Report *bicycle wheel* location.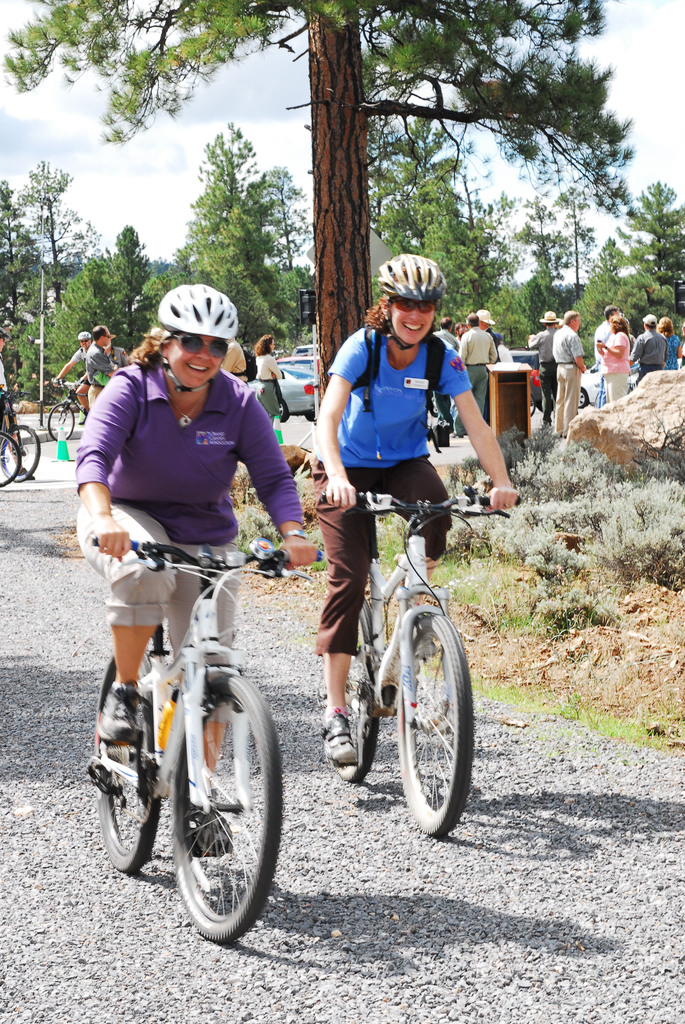
Report: {"x1": 396, "y1": 603, "x2": 473, "y2": 839}.
